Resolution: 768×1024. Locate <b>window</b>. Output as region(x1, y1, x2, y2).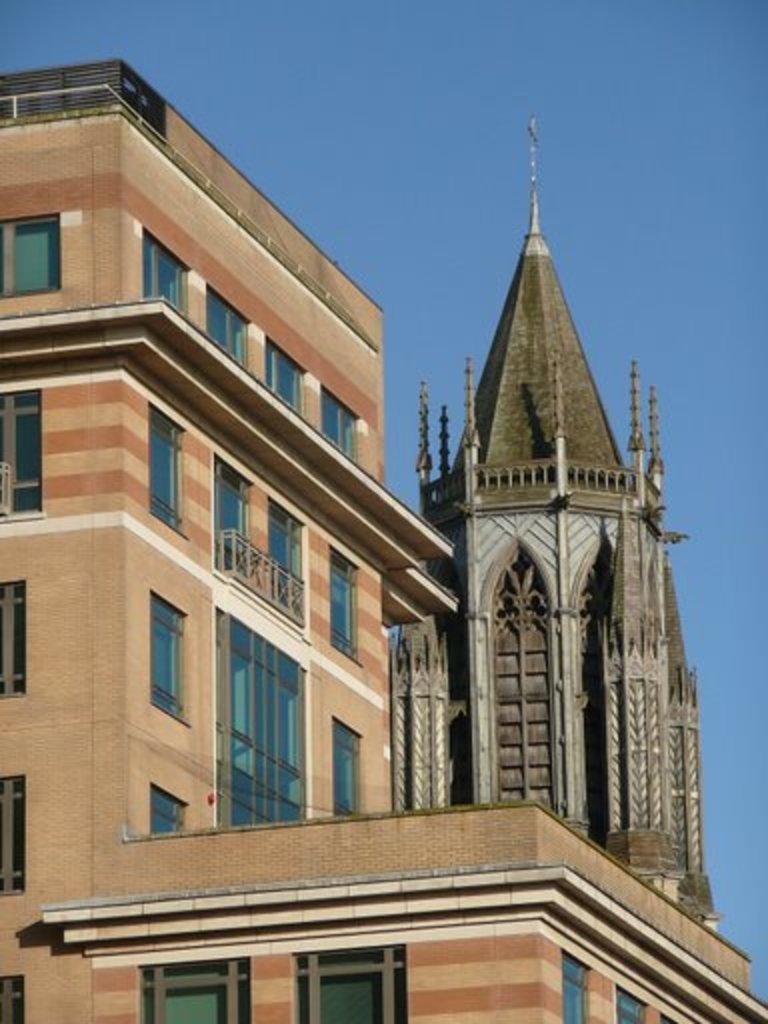
region(202, 596, 308, 842).
